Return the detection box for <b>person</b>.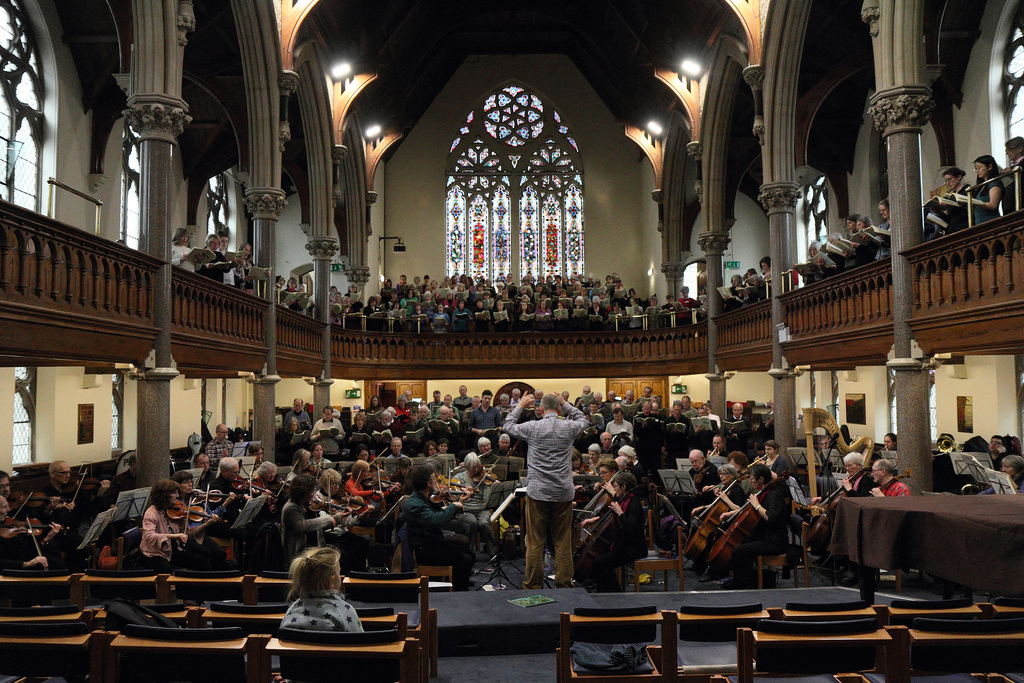
{"x1": 868, "y1": 460, "x2": 911, "y2": 495}.
